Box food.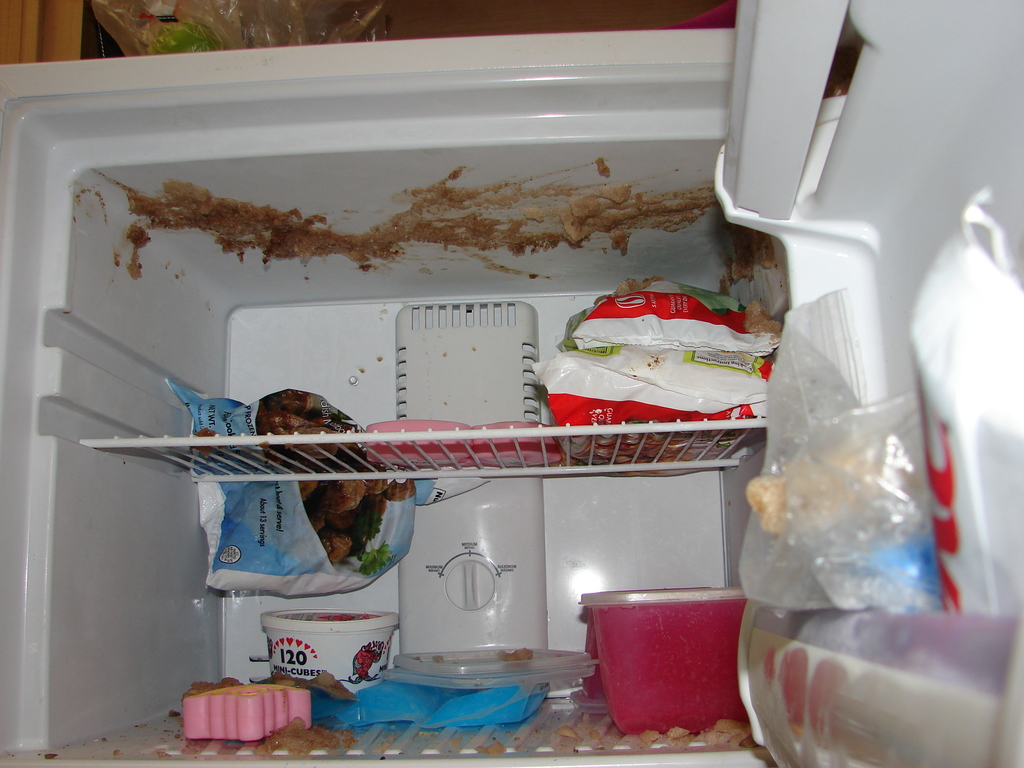
(559,719,748,752).
